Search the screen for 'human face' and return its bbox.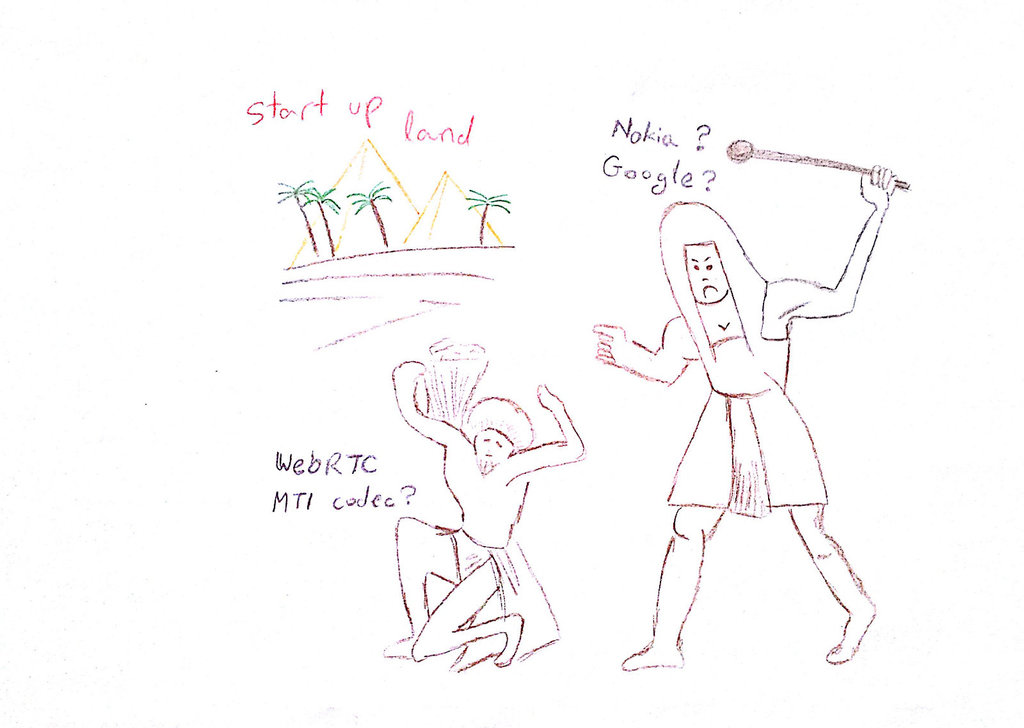
Found: region(471, 429, 514, 467).
